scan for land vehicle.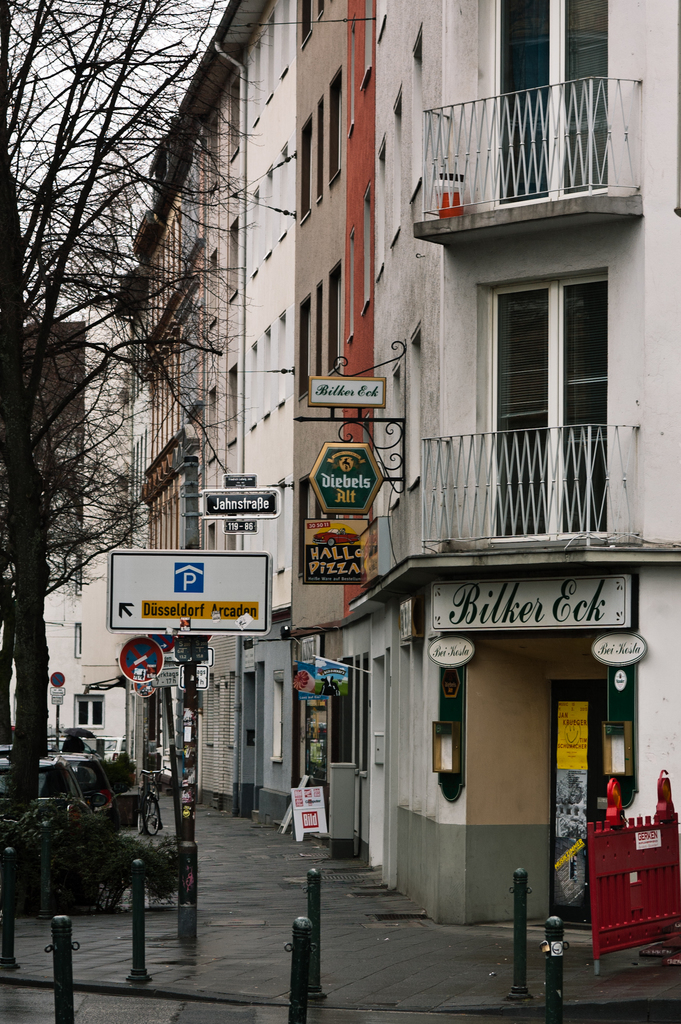
Scan result: BBox(0, 758, 92, 884).
